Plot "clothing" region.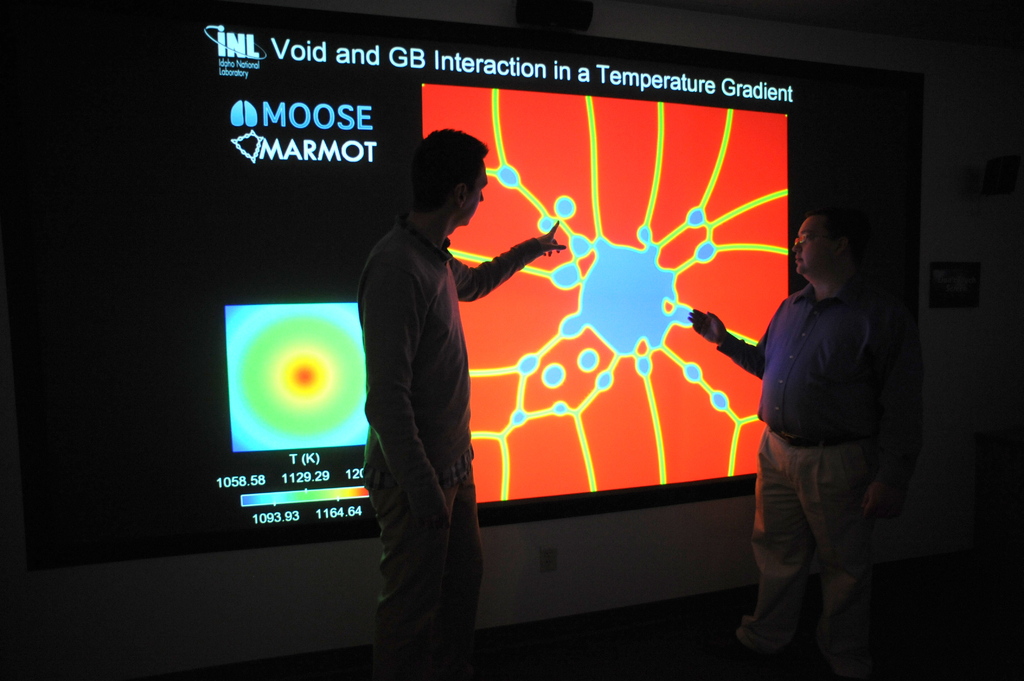
Plotted at [739,427,888,673].
